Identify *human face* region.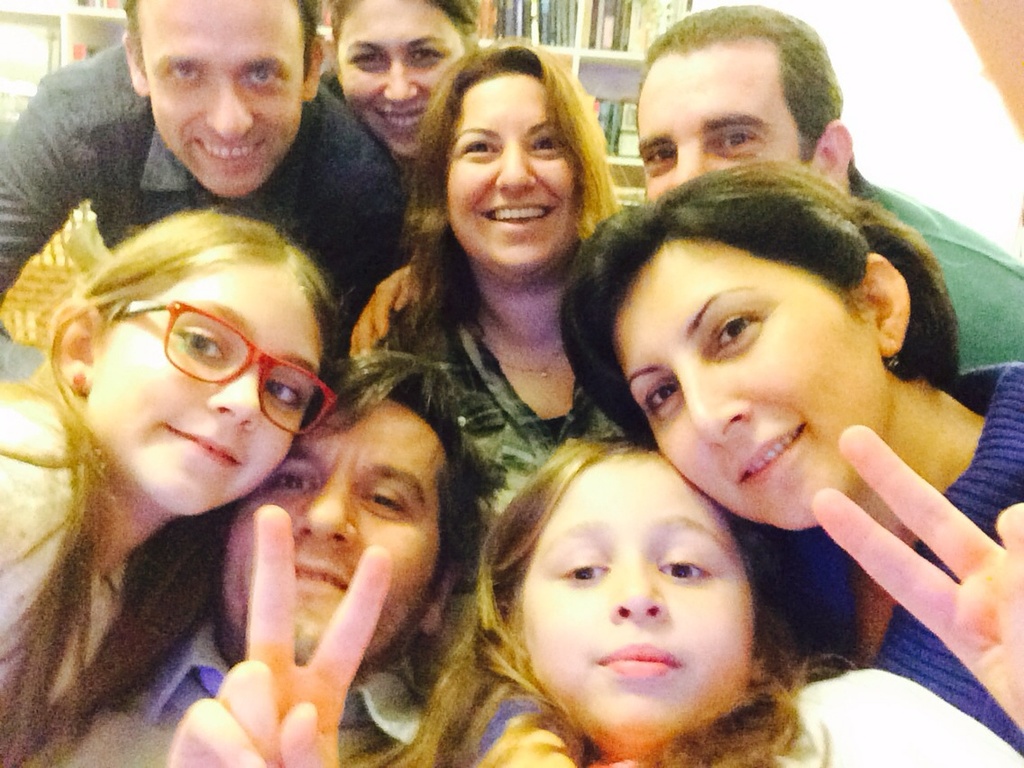
Region: [x1=219, y1=401, x2=447, y2=679].
